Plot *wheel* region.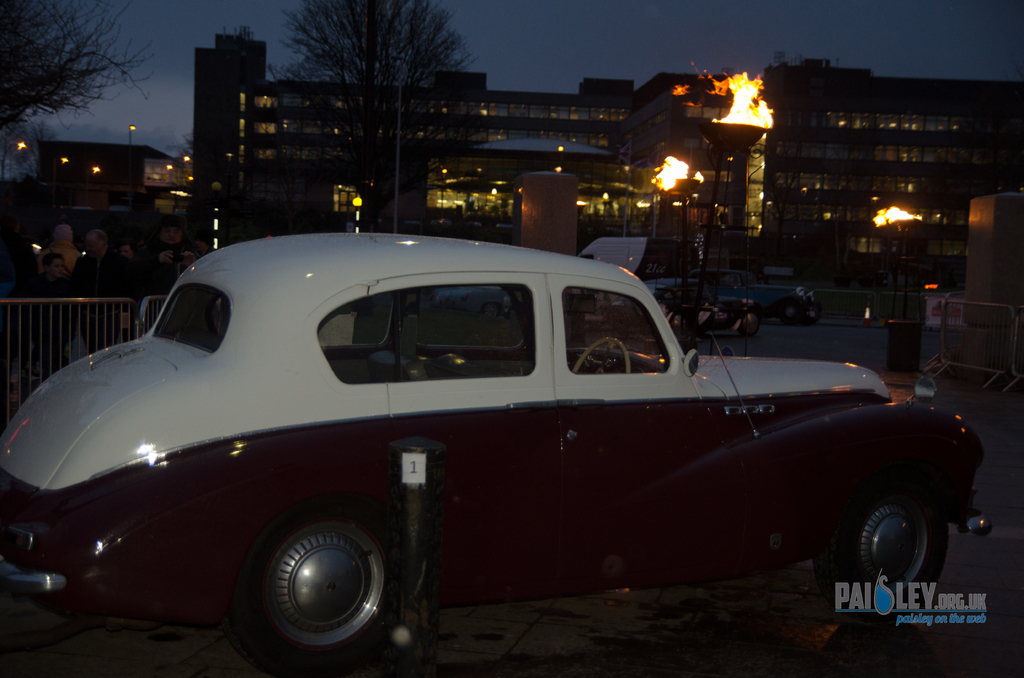
Plotted at detection(814, 487, 950, 620).
